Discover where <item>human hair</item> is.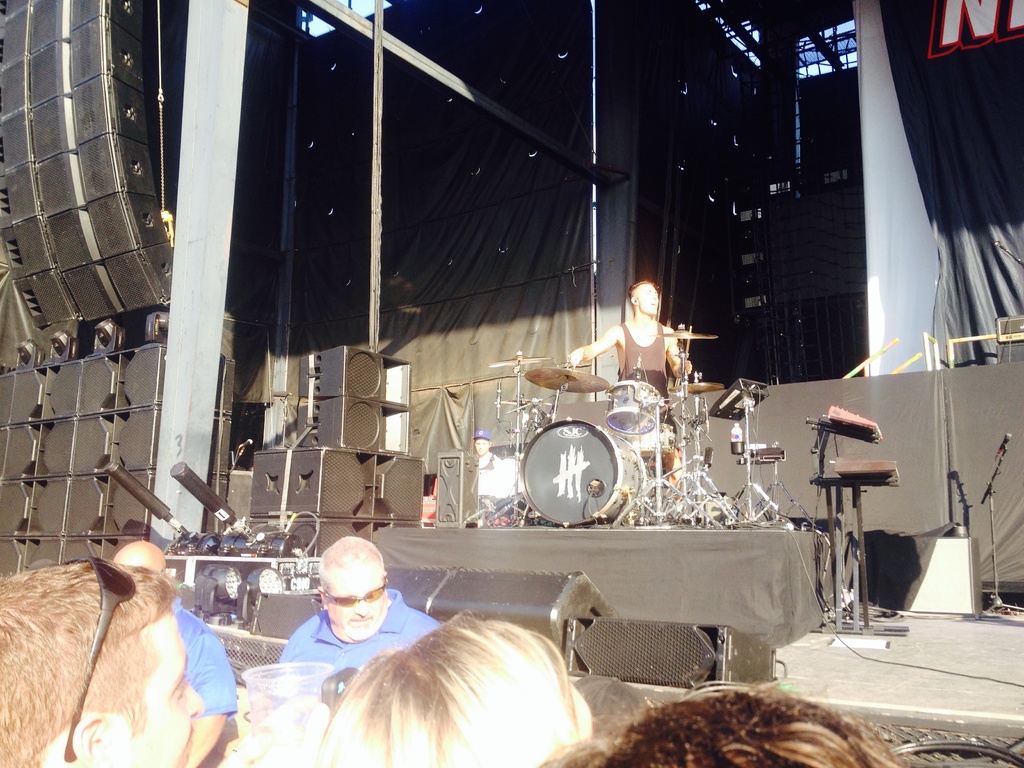
Discovered at [318, 532, 386, 569].
